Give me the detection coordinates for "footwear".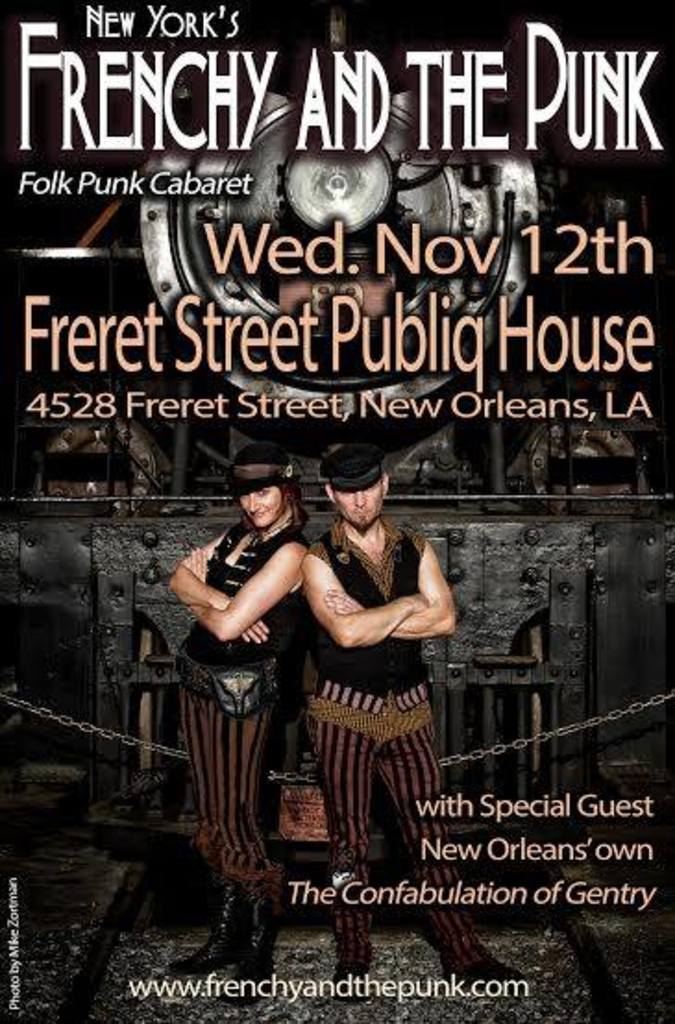
[x1=327, y1=961, x2=370, y2=996].
